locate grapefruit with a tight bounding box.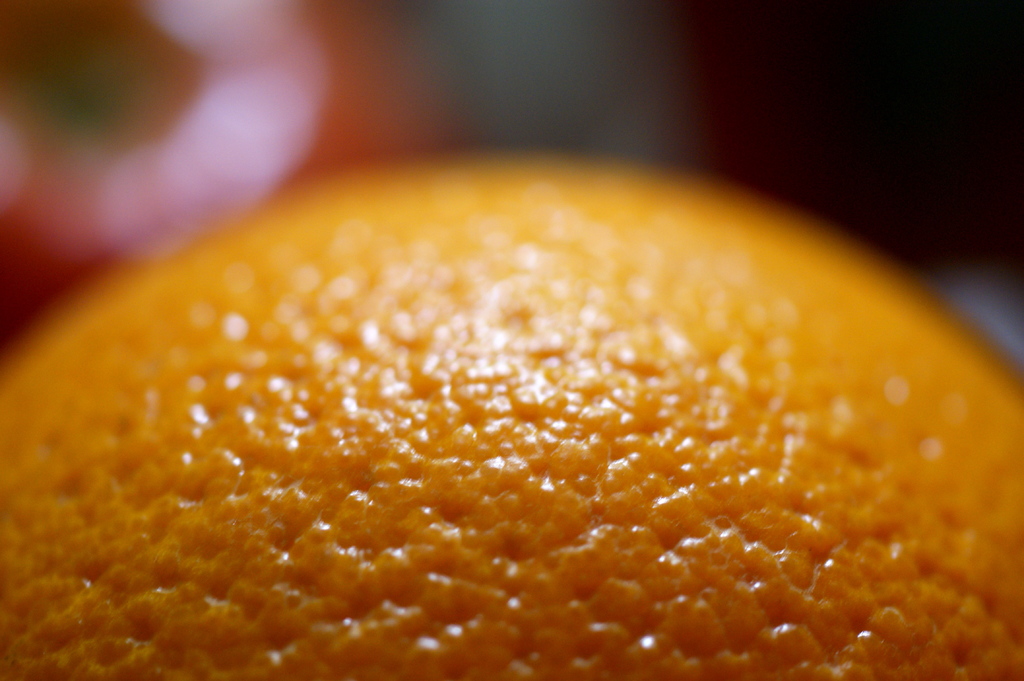
Rect(0, 147, 1023, 679).
